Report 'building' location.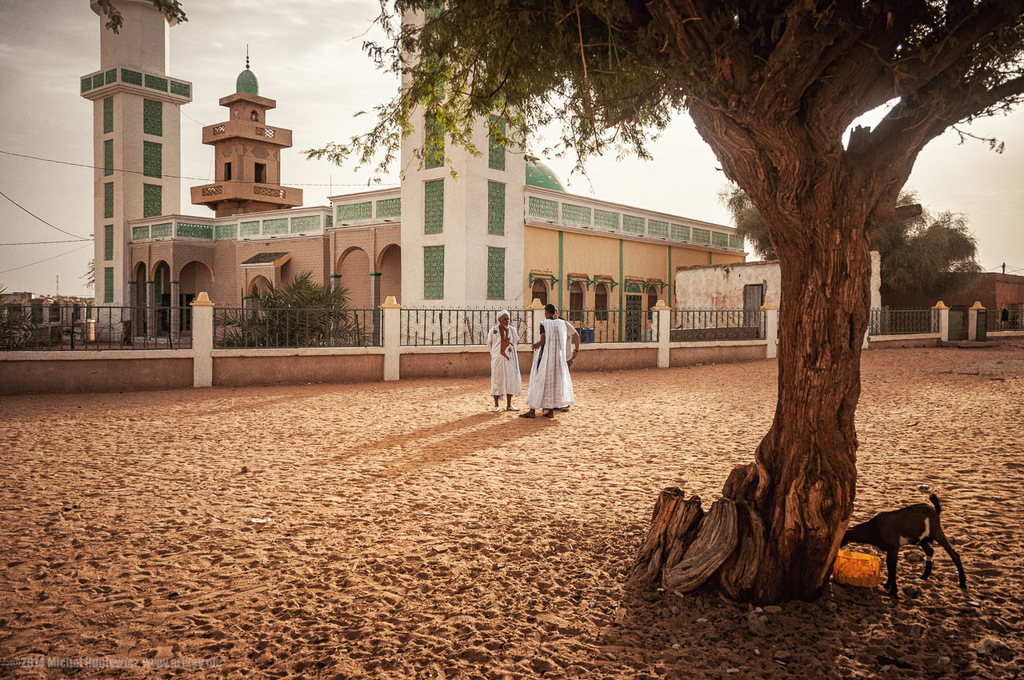
Report: locate(678, 246, 881, 340).
